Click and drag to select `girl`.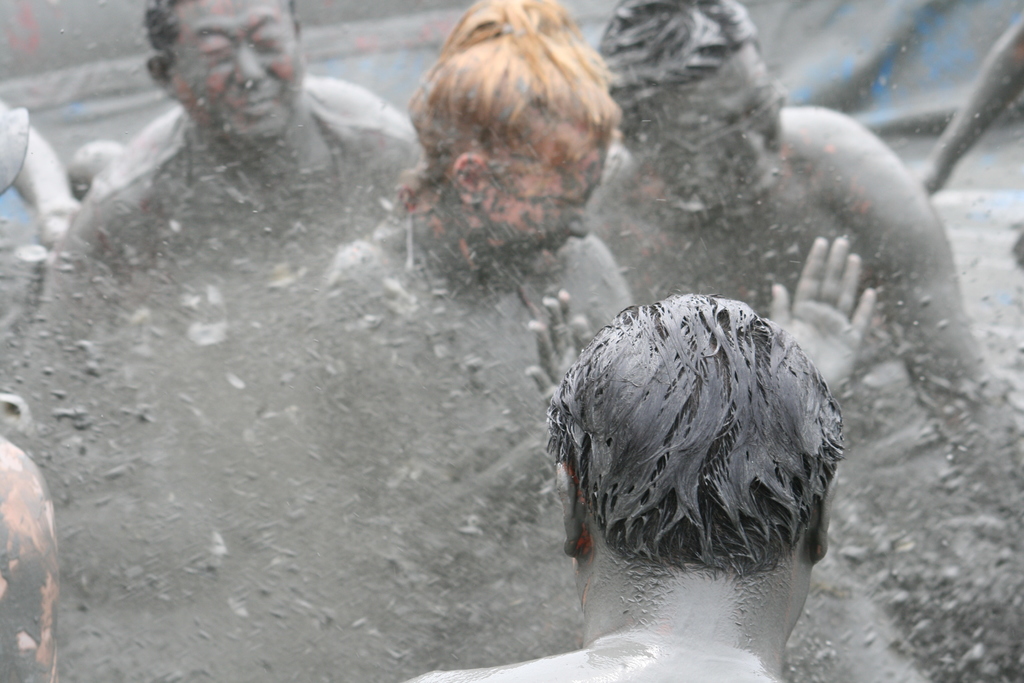
Selection: <box>314,0,628,597</box>.
